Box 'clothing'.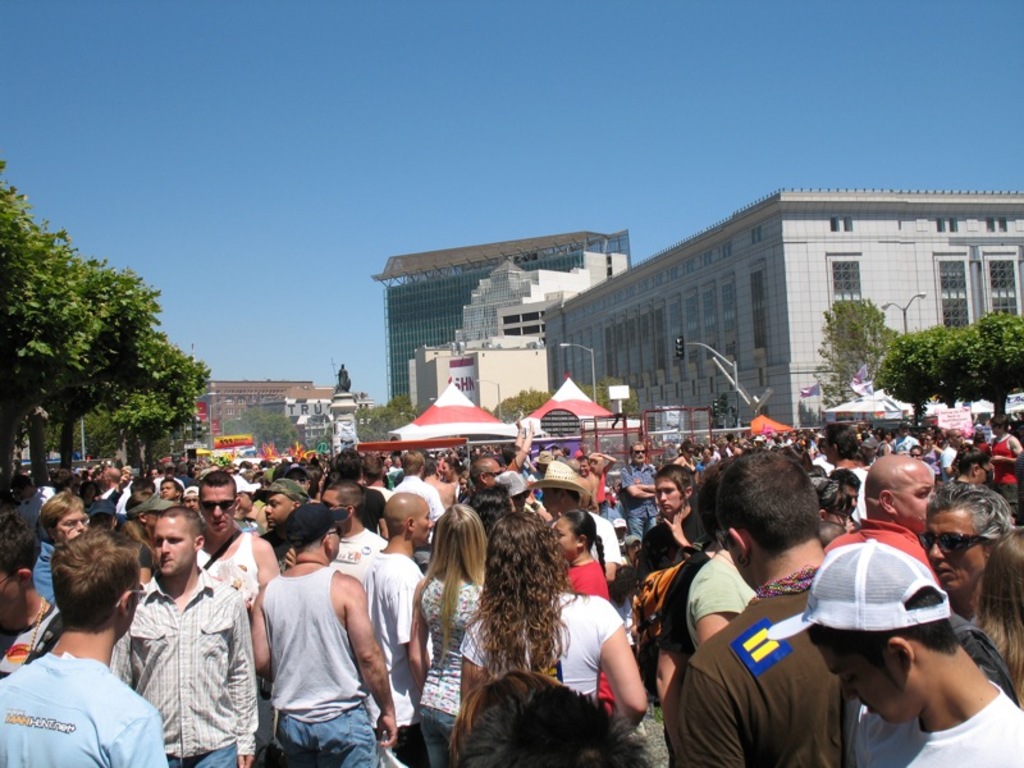
BBox(833, 500, 977, 573).
